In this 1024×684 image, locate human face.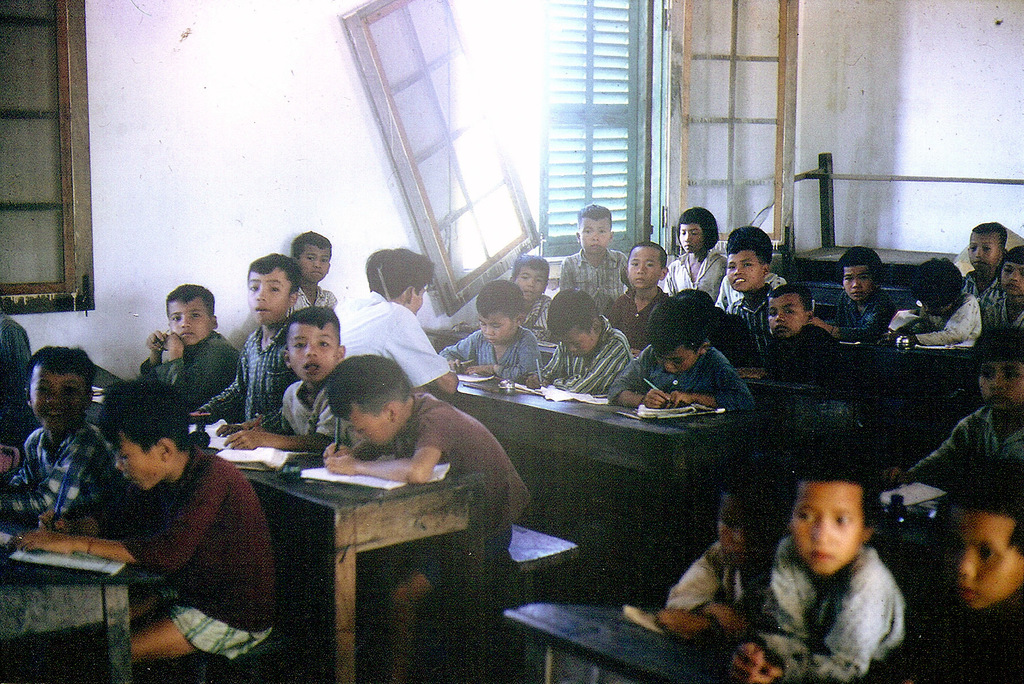
Bounding box: select_region(1000, 259, 1023, 297).
